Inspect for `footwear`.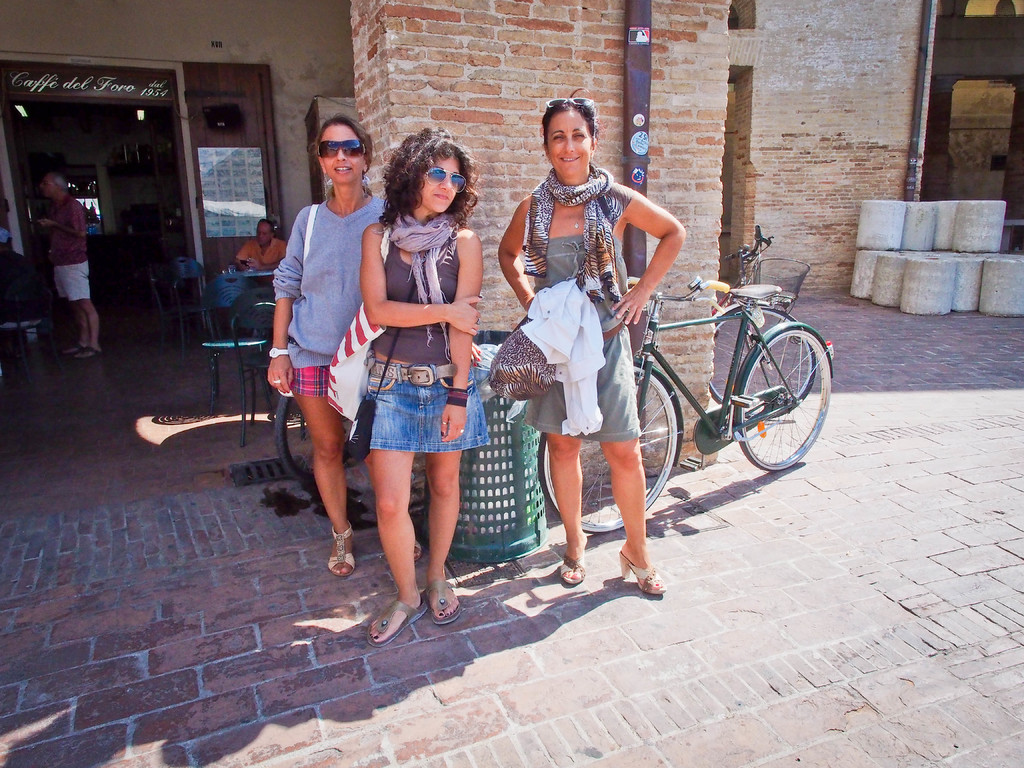
Inspection: [367,595,429,646].
